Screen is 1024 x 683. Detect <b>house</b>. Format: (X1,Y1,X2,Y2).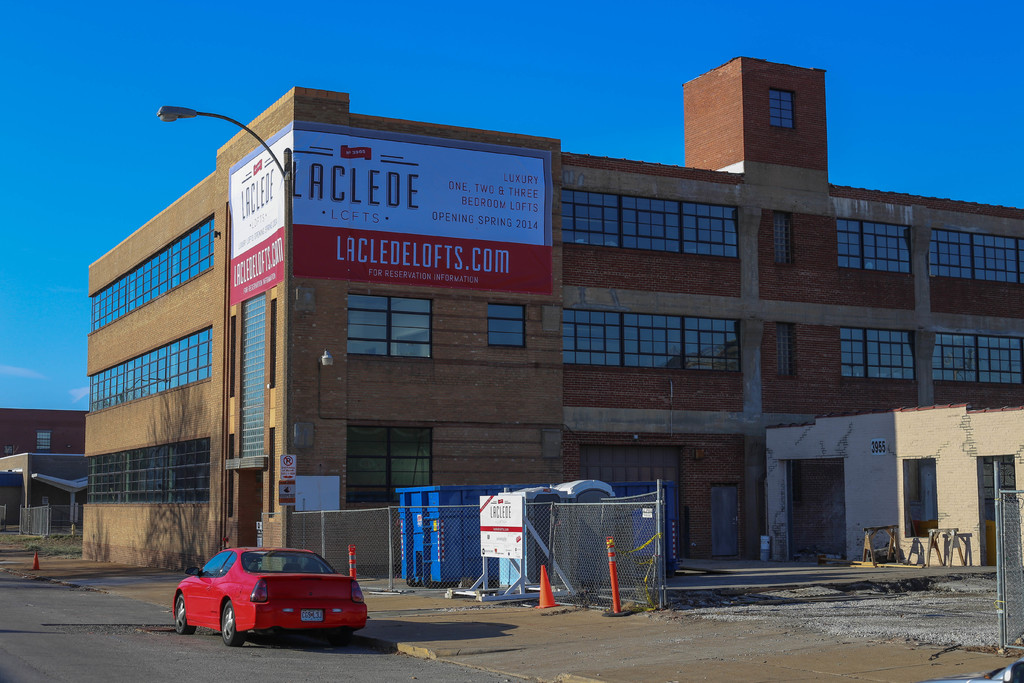
(0,407,85,525).
